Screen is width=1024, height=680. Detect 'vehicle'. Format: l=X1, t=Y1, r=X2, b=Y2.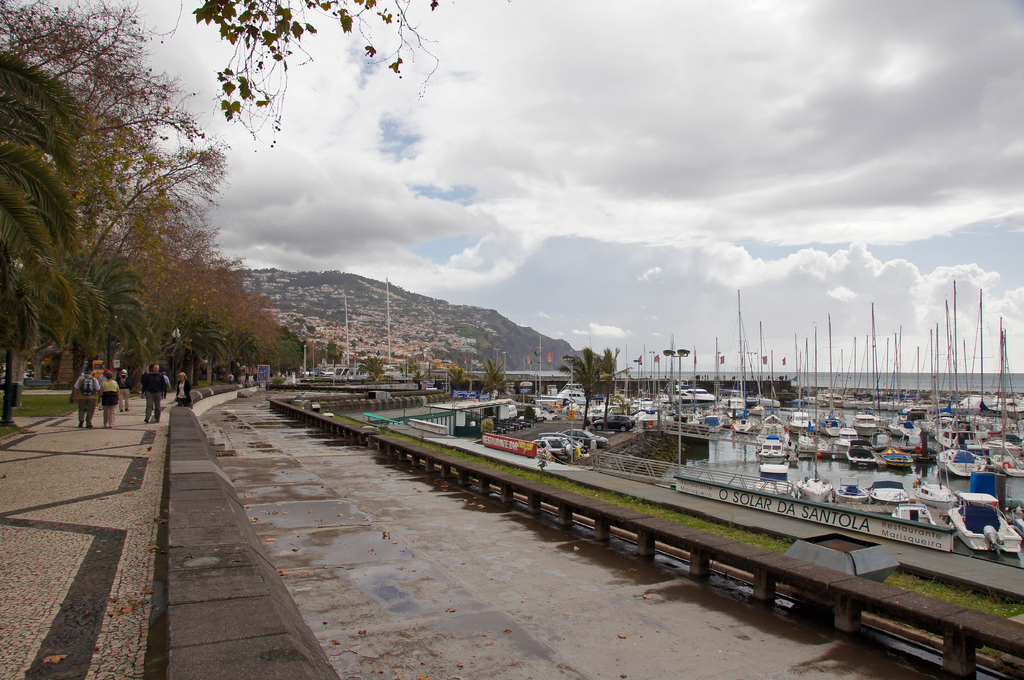
l=275, t=280, r=438, b=393.
